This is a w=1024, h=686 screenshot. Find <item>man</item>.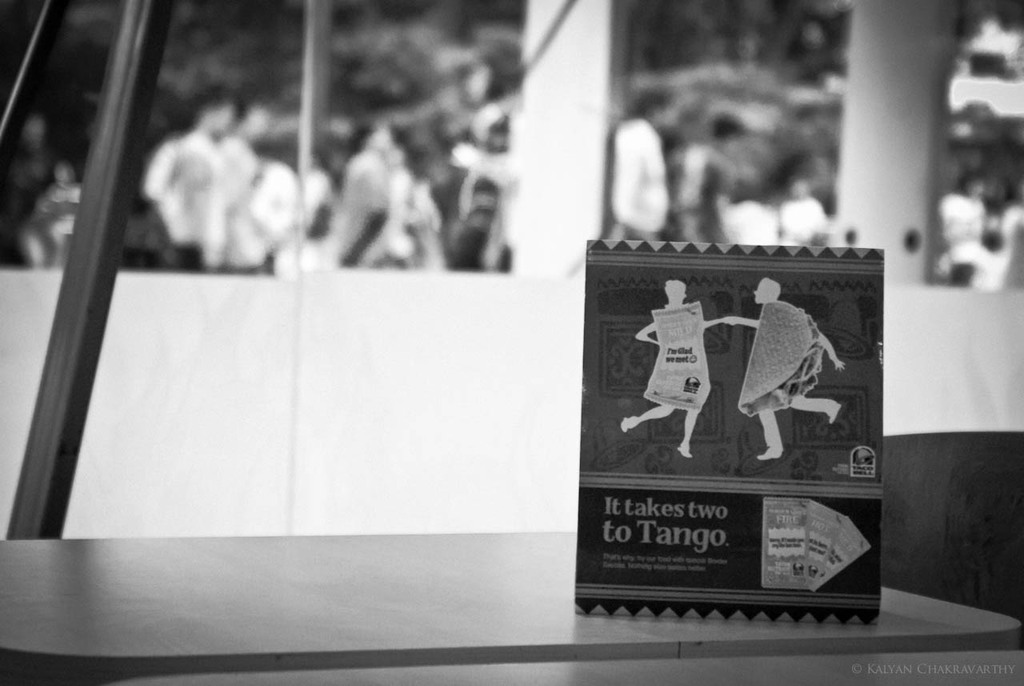
Bounding box: 666, 113, 750, 240.
